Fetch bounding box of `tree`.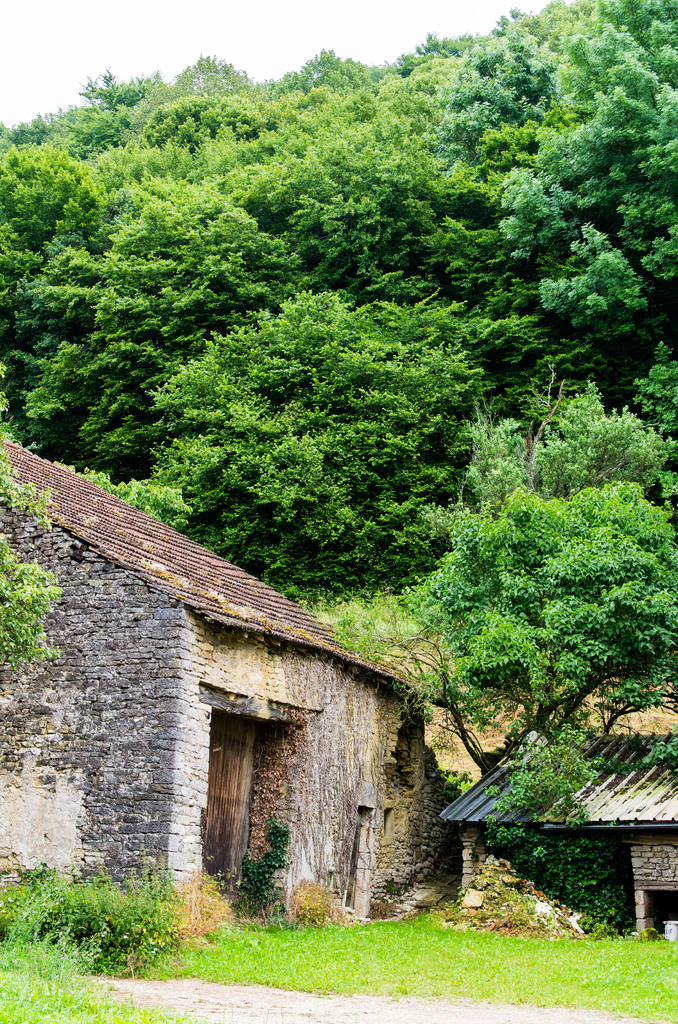
Bbox: pyautogui.locateOnScreen(141, 282, 464, 644).
